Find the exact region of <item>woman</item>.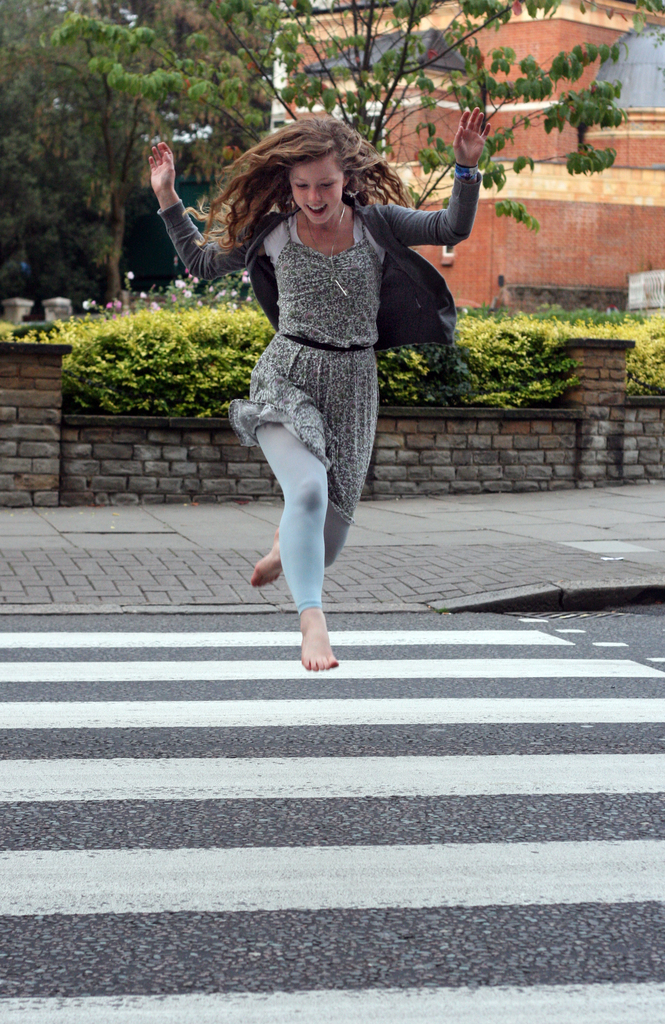
Exact region: rect(196, 113, 476, 659).
